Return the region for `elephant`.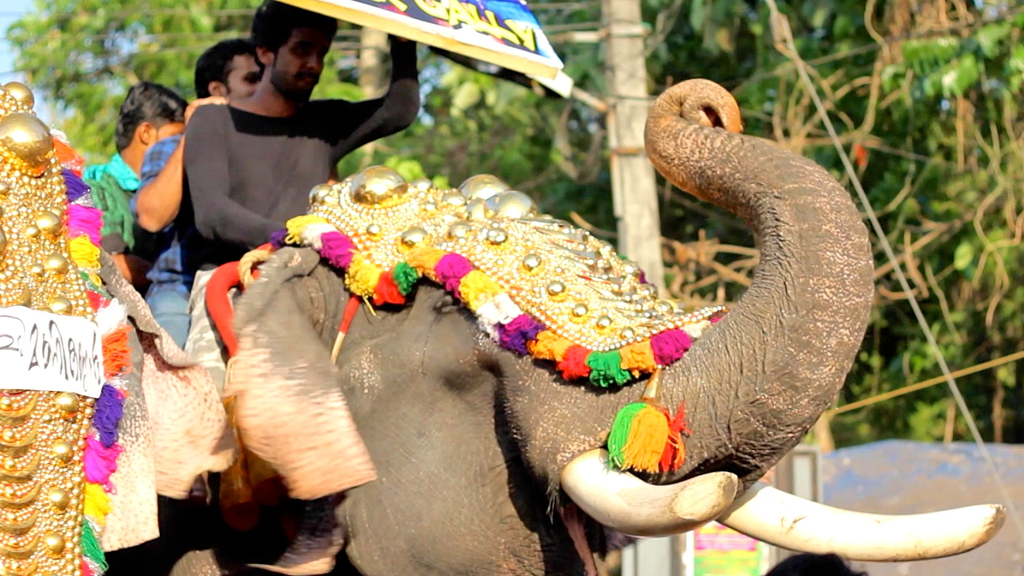
94:97:955:553.
